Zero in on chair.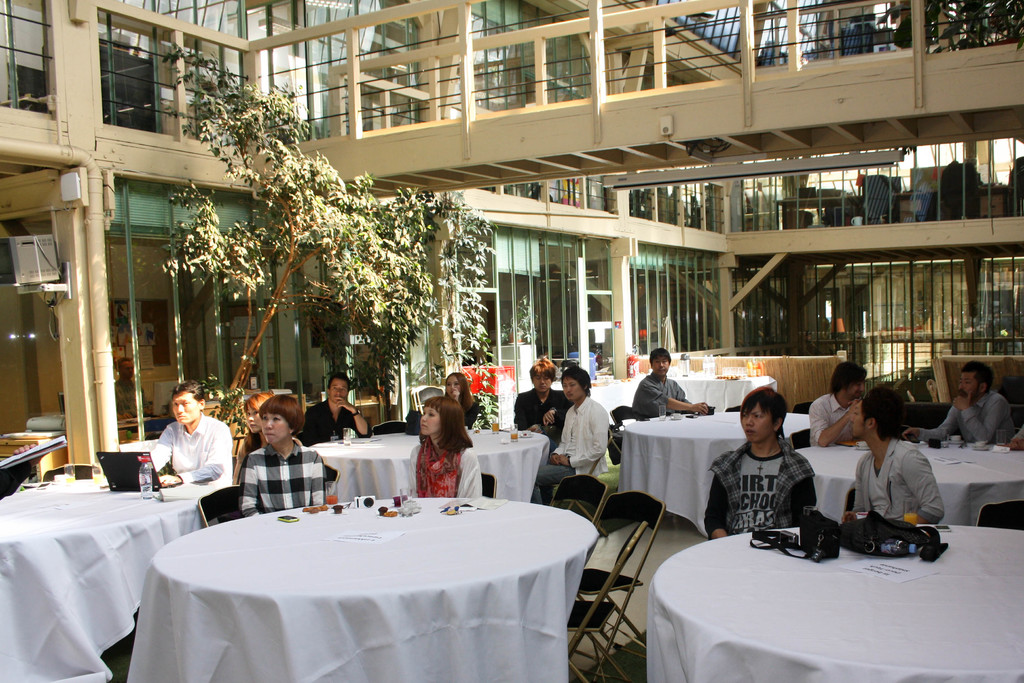
Zeroed in: {"x1": 975, "y1": 498, "x2": 1023, "y2": 527}.
